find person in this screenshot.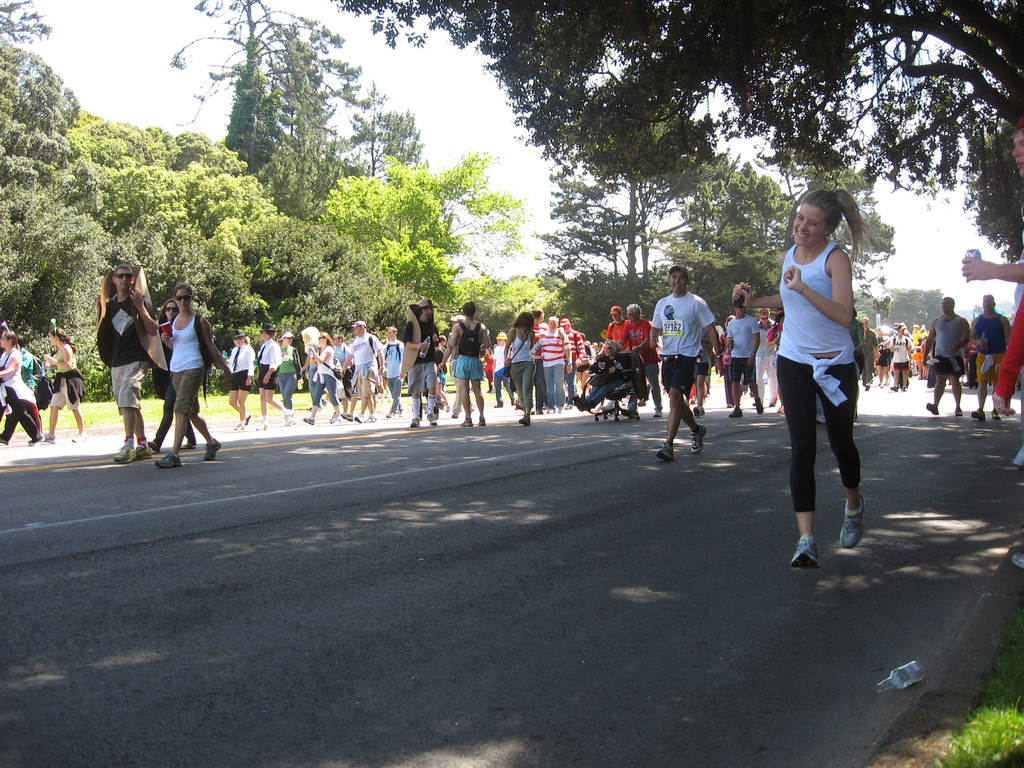
The bounding box for person is {"x1": 772, "y1": 184, "x2": 875, "y2": 568}.
